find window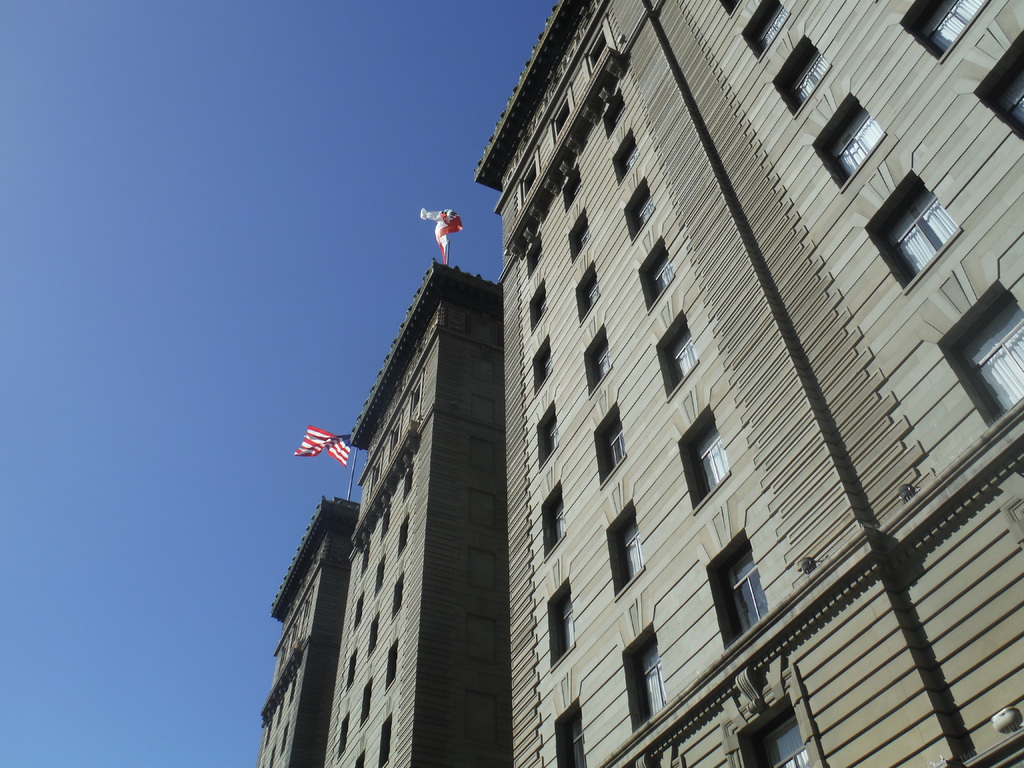
[556, 602, 572, 655]
